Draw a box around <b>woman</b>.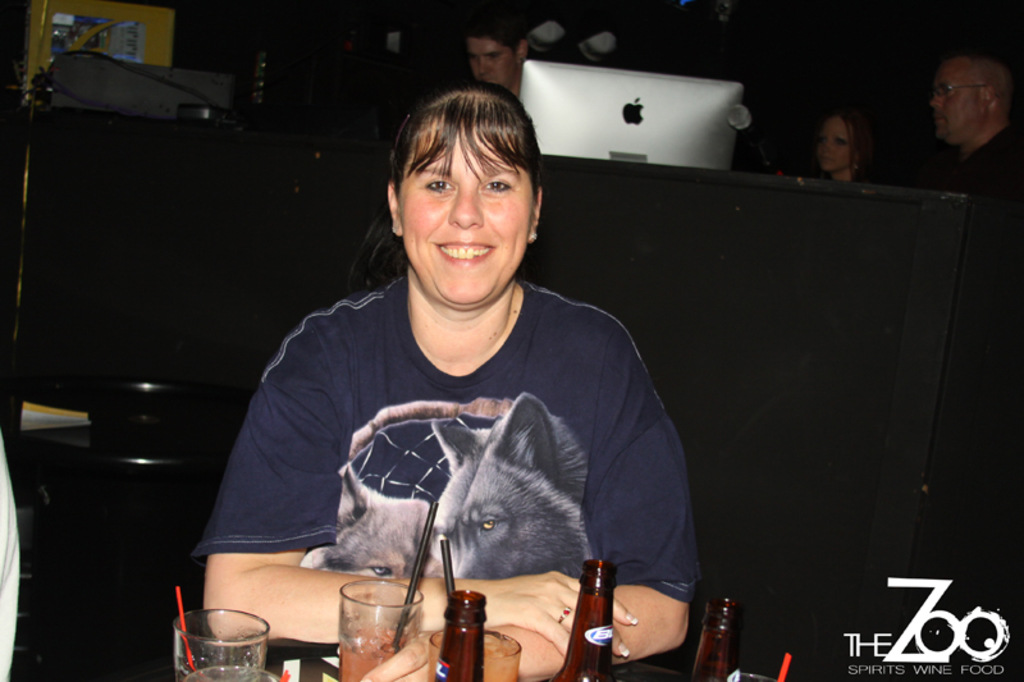
region(812, 96, 881, 186).
